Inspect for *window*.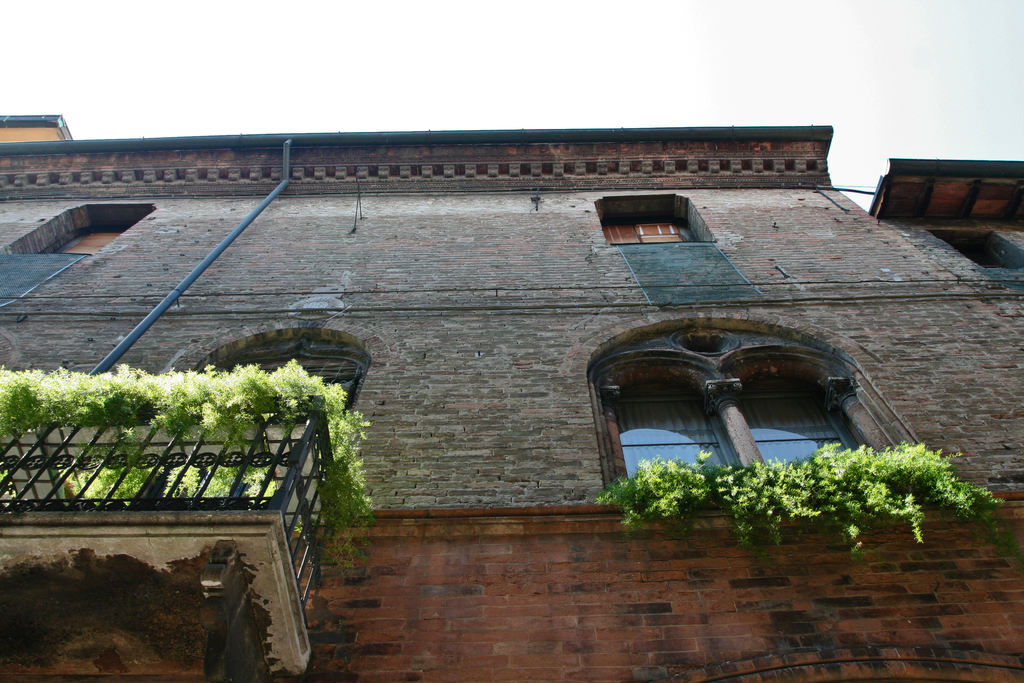
Inspection: 925,231,1023,277.
